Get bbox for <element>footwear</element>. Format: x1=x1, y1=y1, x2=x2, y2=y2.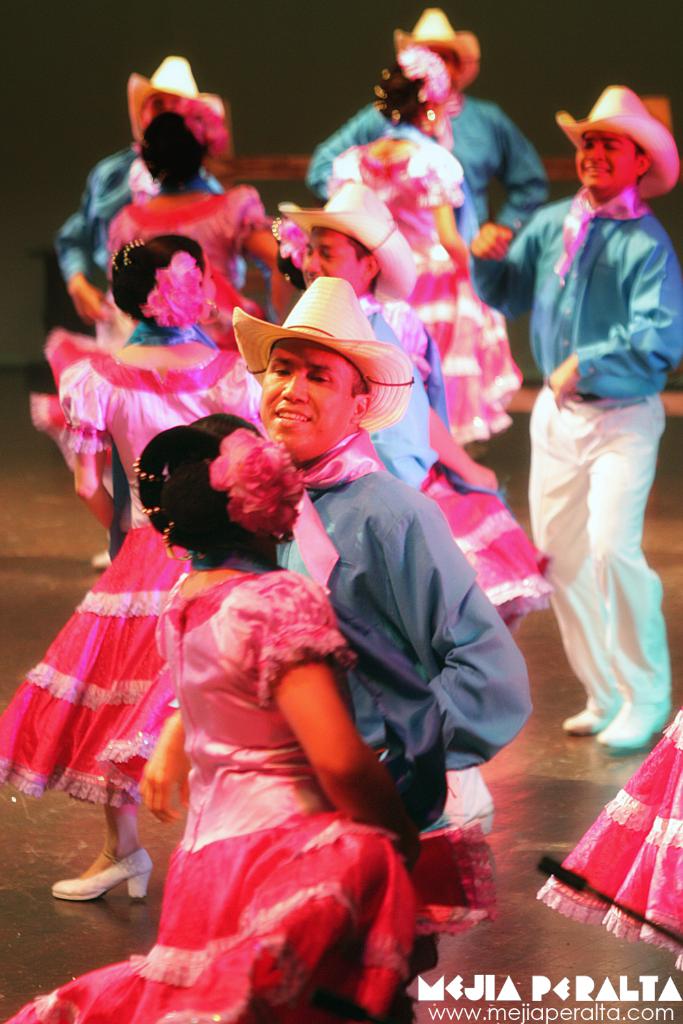
x1=88, y1=550, x2=111, y2=567.
